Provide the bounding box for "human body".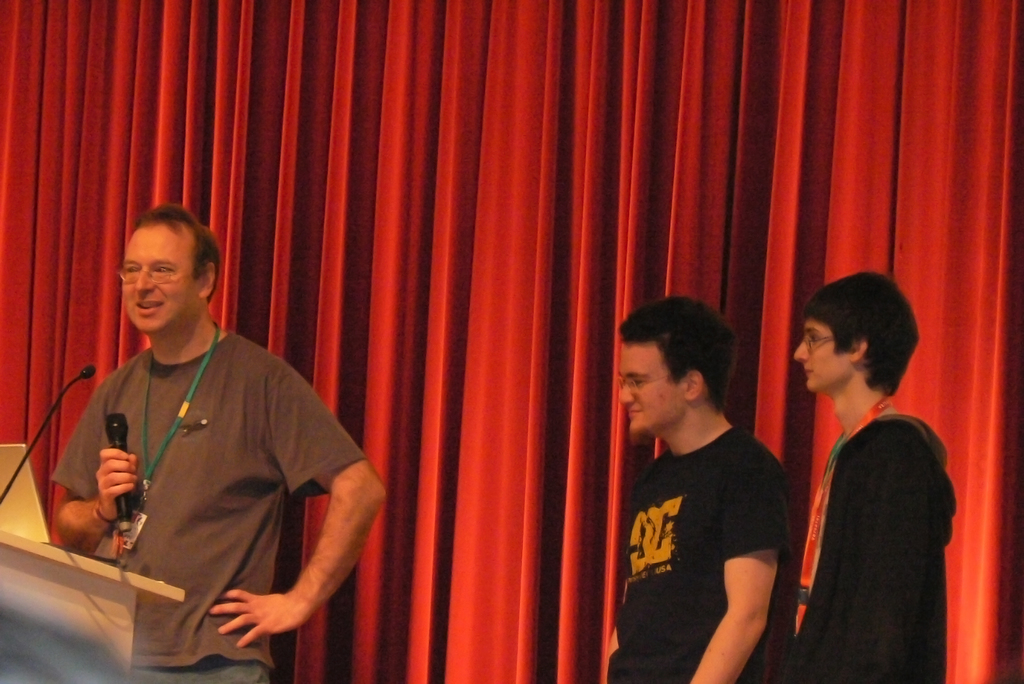
605:423:792:683.
